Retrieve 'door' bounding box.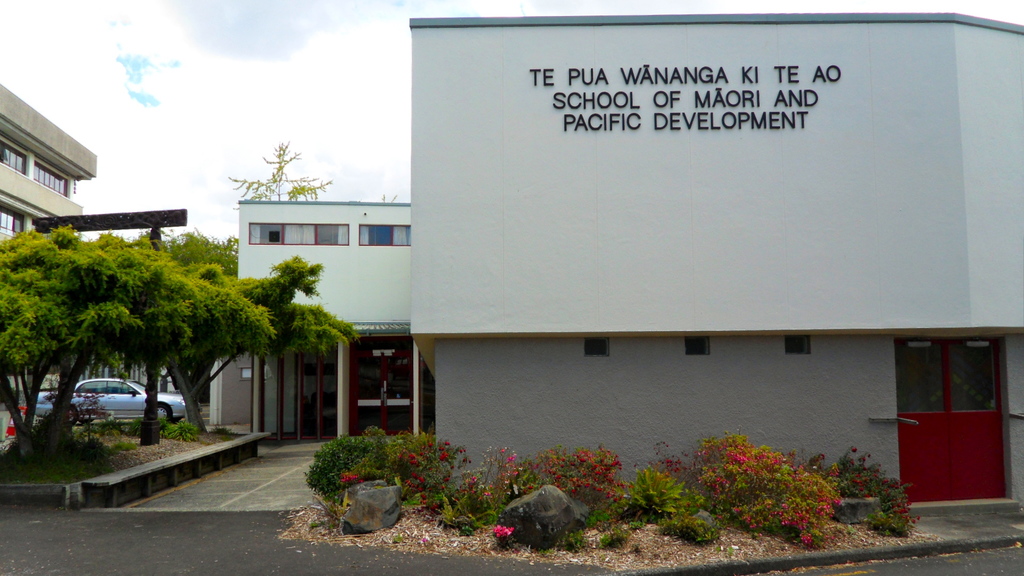
Bounding box: BBox(895, 339, 1009, 503).
